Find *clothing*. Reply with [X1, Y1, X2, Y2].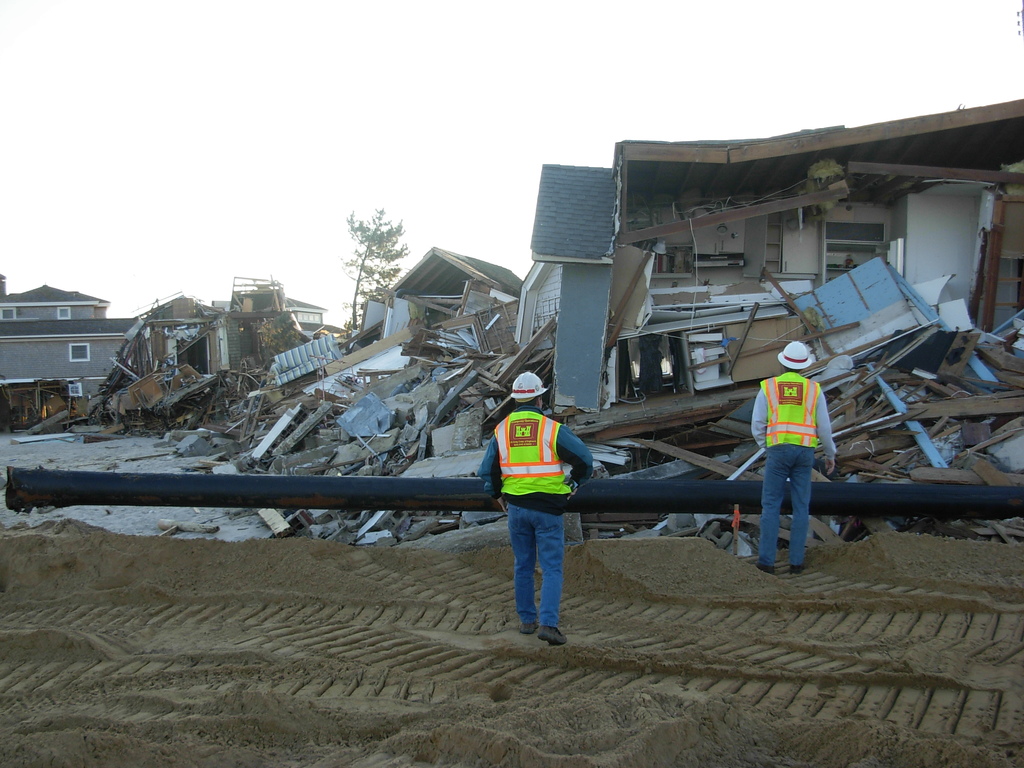
[475, 408, 595, 626].
